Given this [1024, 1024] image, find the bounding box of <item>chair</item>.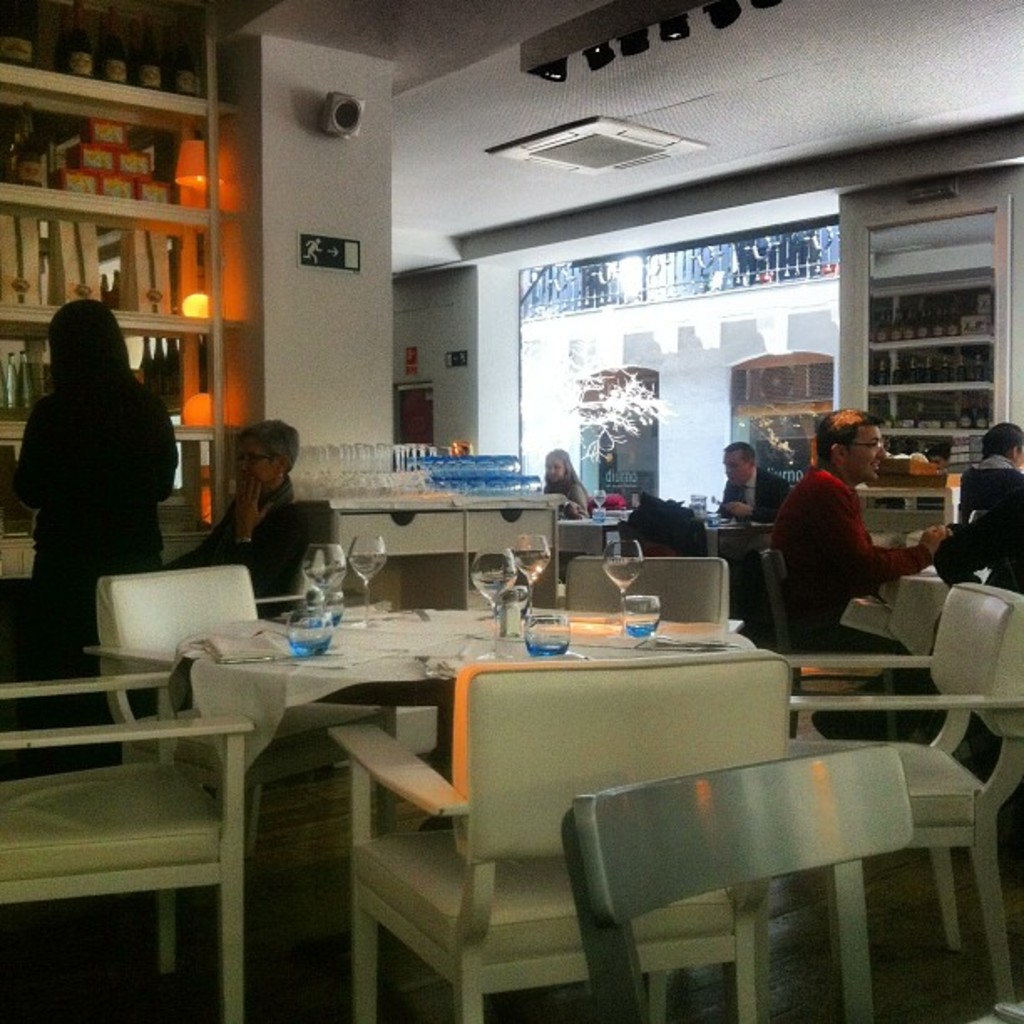
97,564,402,979.
